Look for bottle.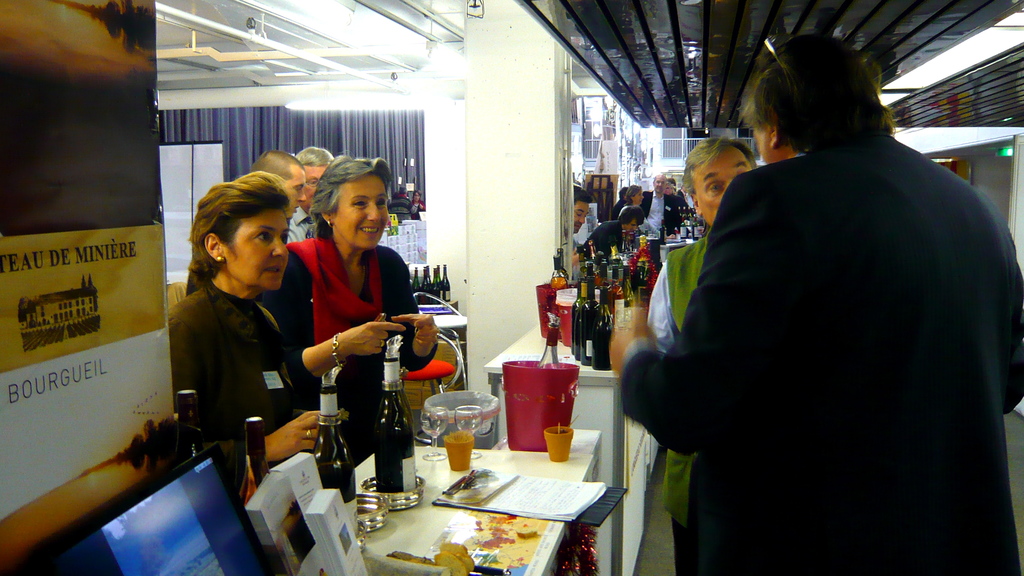
Found: <bbox>611, 242, 628, 288</bbox>.
